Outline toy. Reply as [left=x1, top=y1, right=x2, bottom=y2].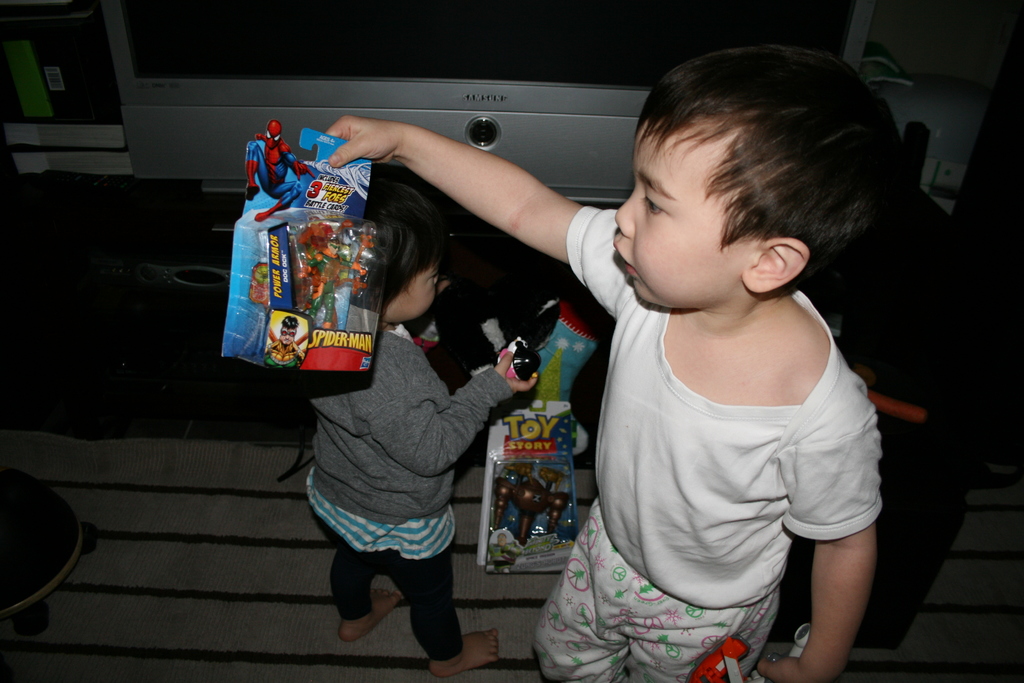
[left=492, top=462, right=569, bottom=546].
